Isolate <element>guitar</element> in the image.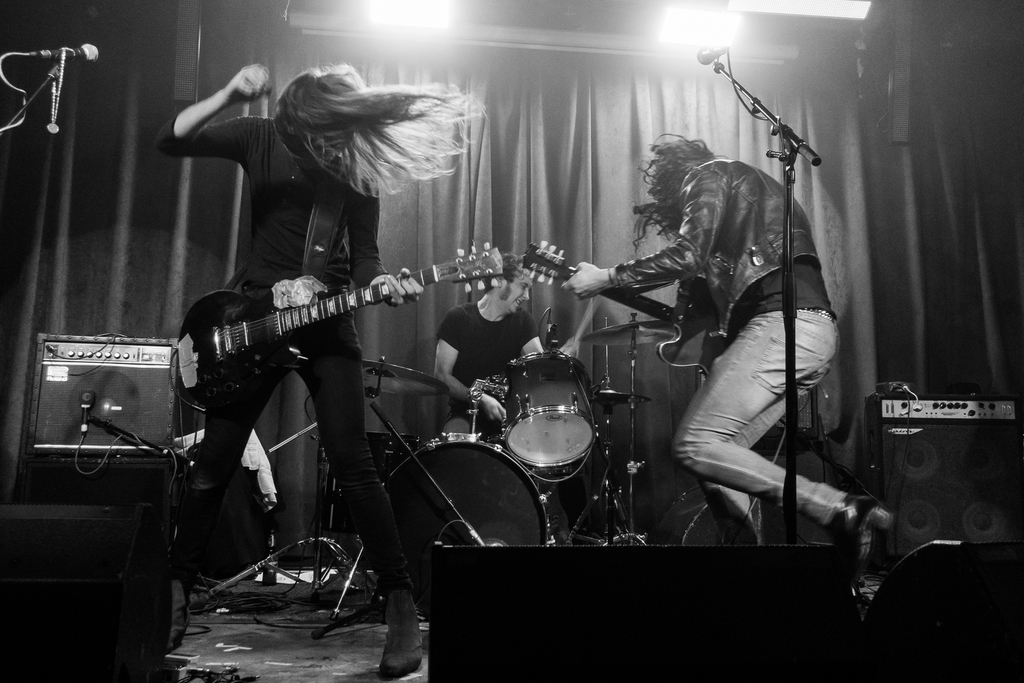
Isolated region: 522 233 737 390.
